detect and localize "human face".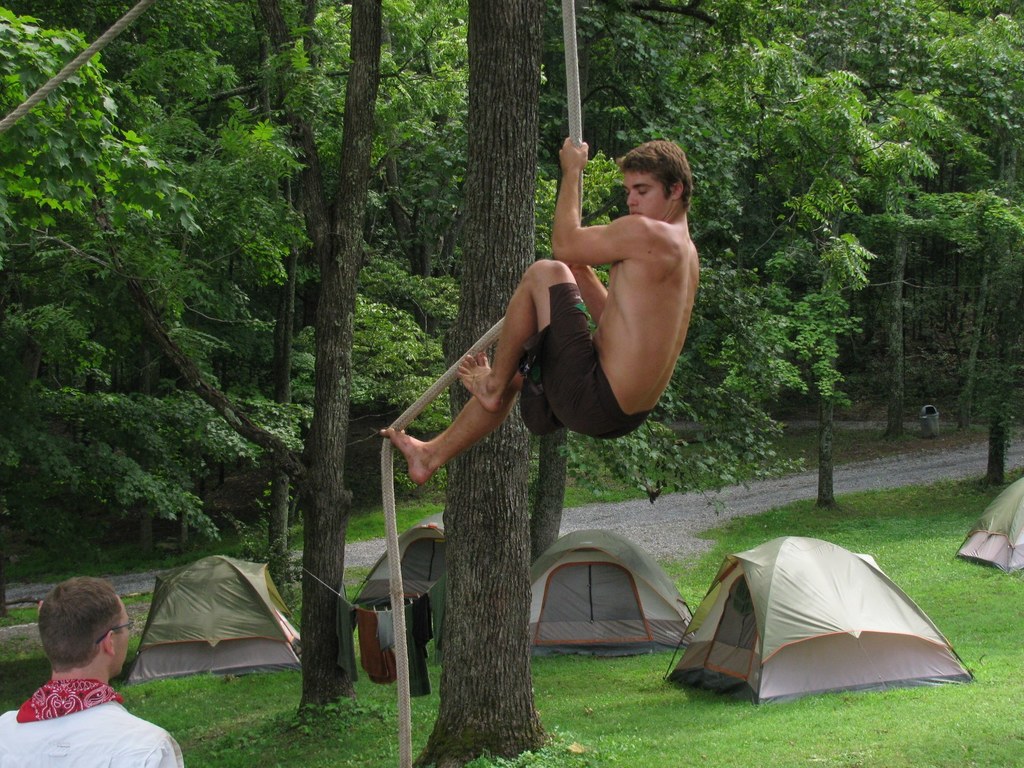
Localized at left=626, top=167, right=663, bottom=220.
